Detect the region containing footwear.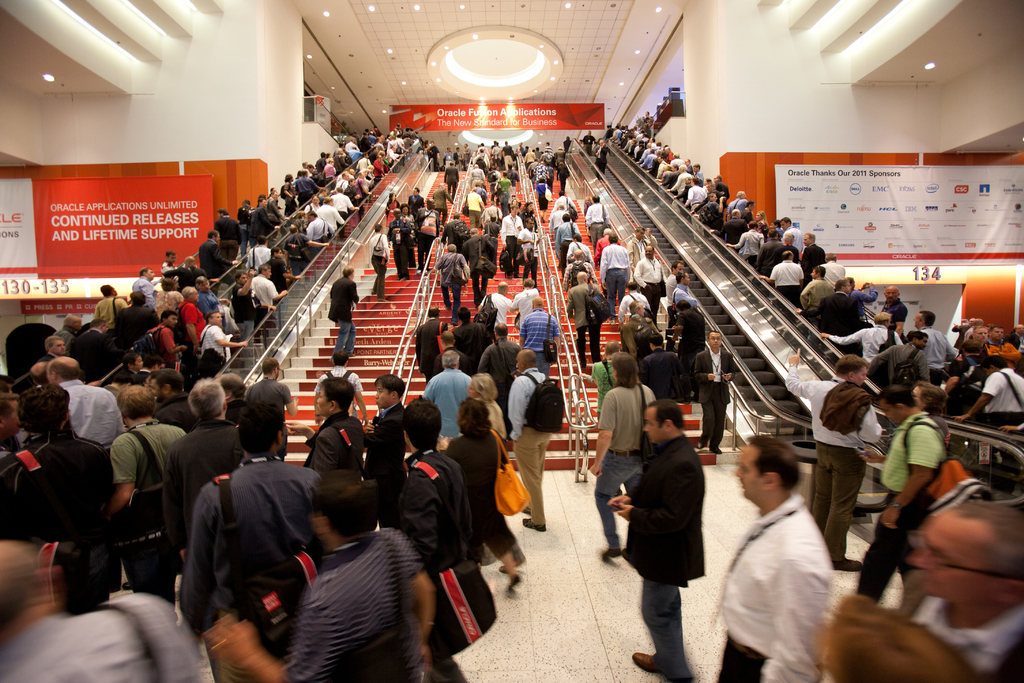
box=[630, 650, 669, 675].
